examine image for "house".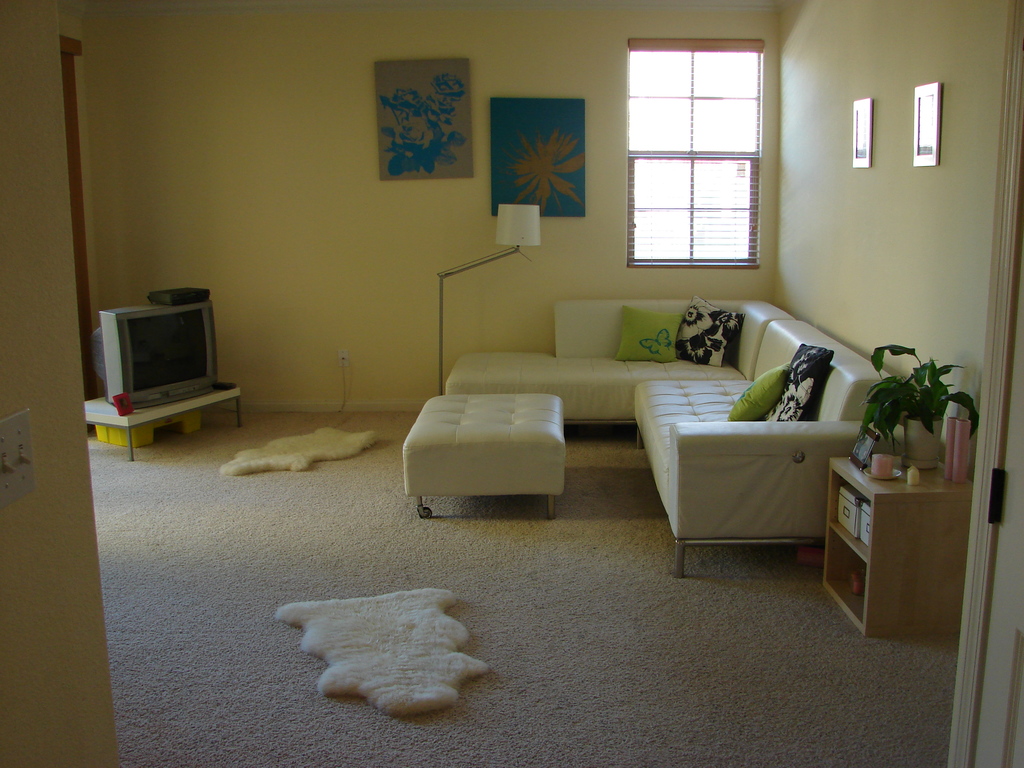
Examination result: pyautogui.locateOnScreen(0, 0, 1023, 767).
